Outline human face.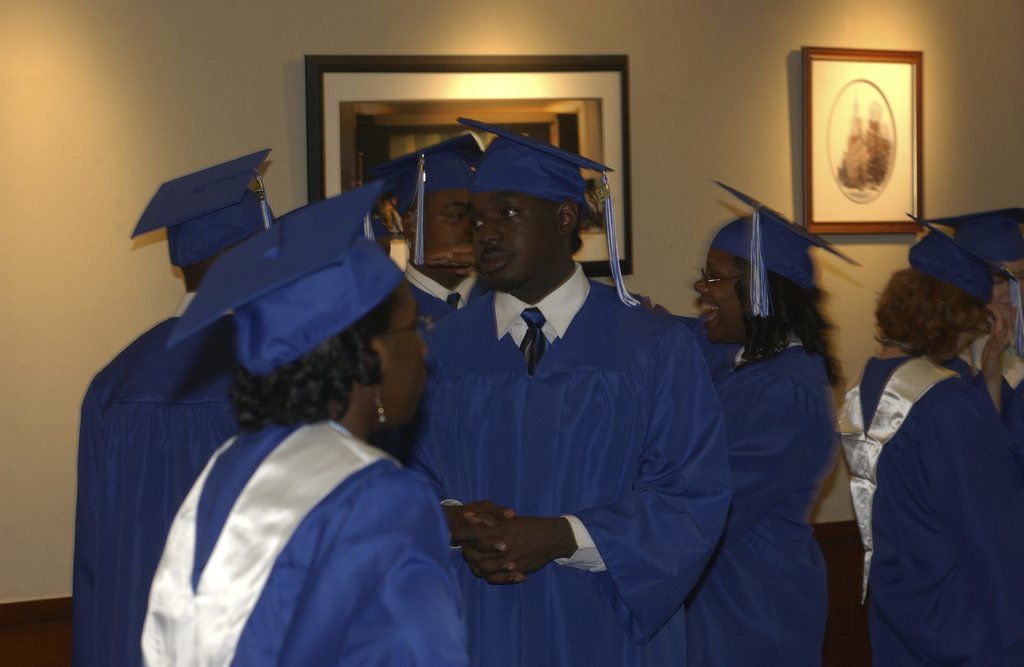
Outline: bbox=[695, 257, 749, 340].
